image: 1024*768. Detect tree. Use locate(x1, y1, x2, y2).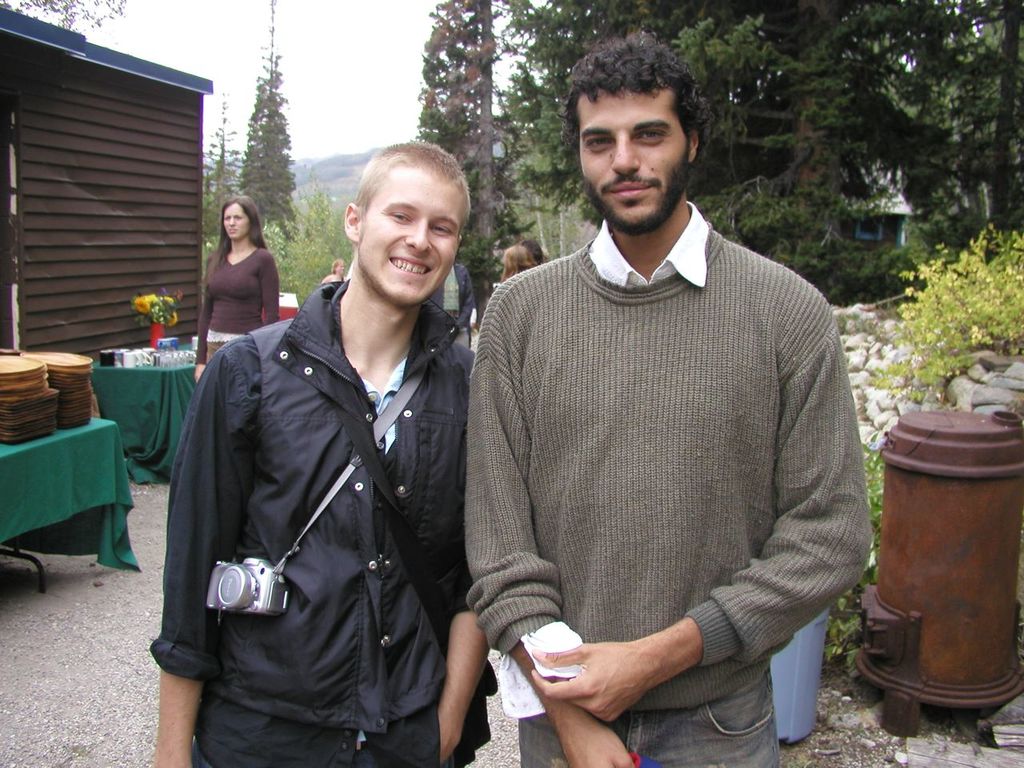
locate(410, 0, 537, 302).
